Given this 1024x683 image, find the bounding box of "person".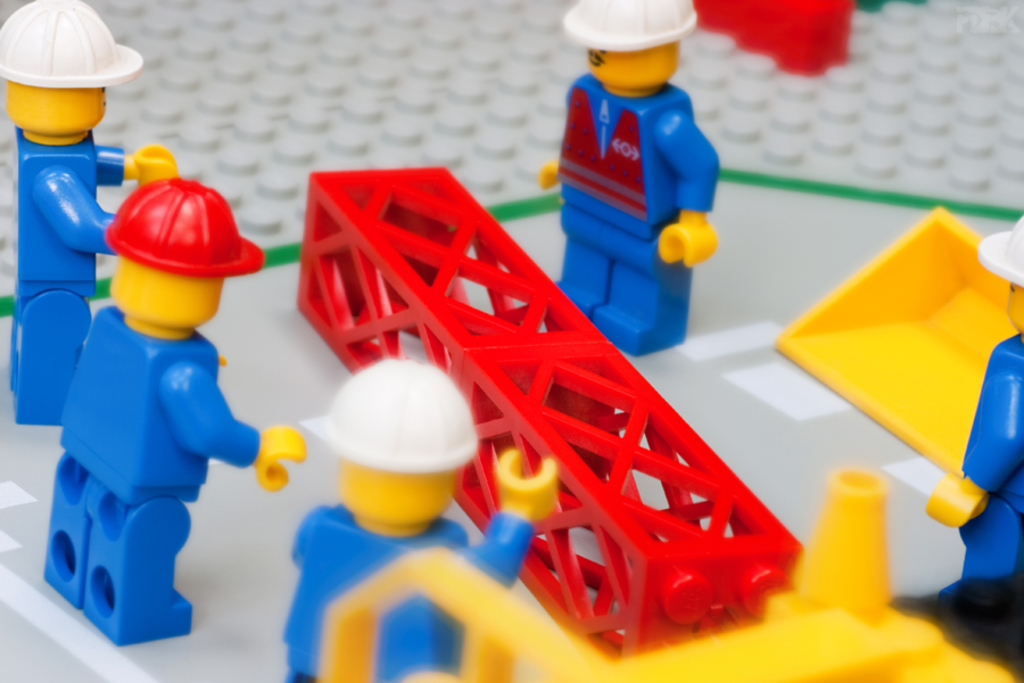
1 0 177 426.
